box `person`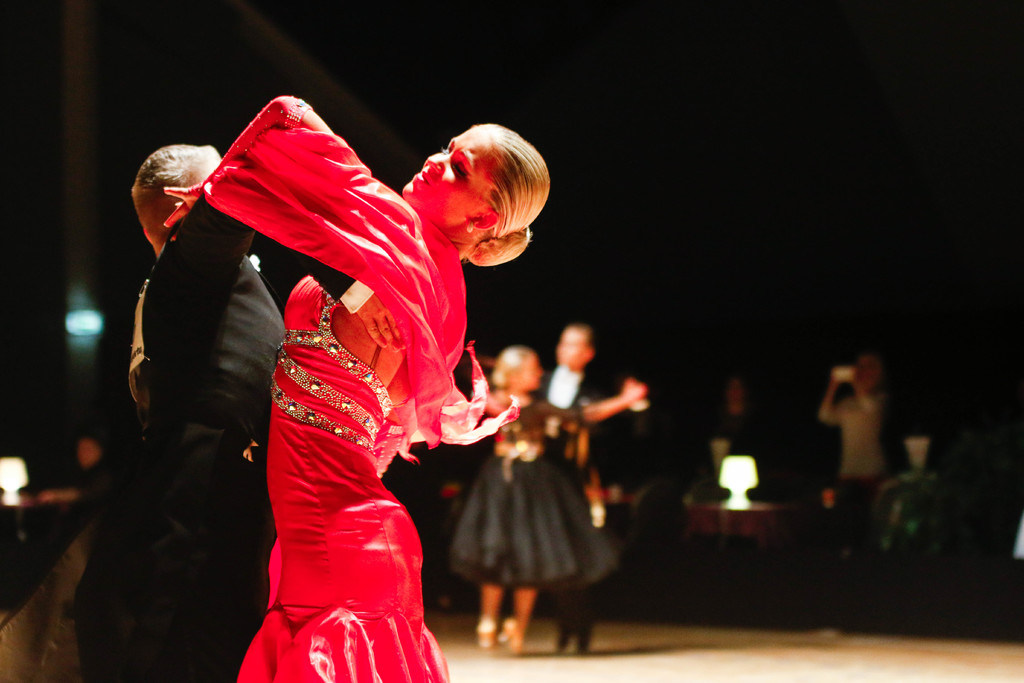
<region>90, 130, 296, 682</region>
